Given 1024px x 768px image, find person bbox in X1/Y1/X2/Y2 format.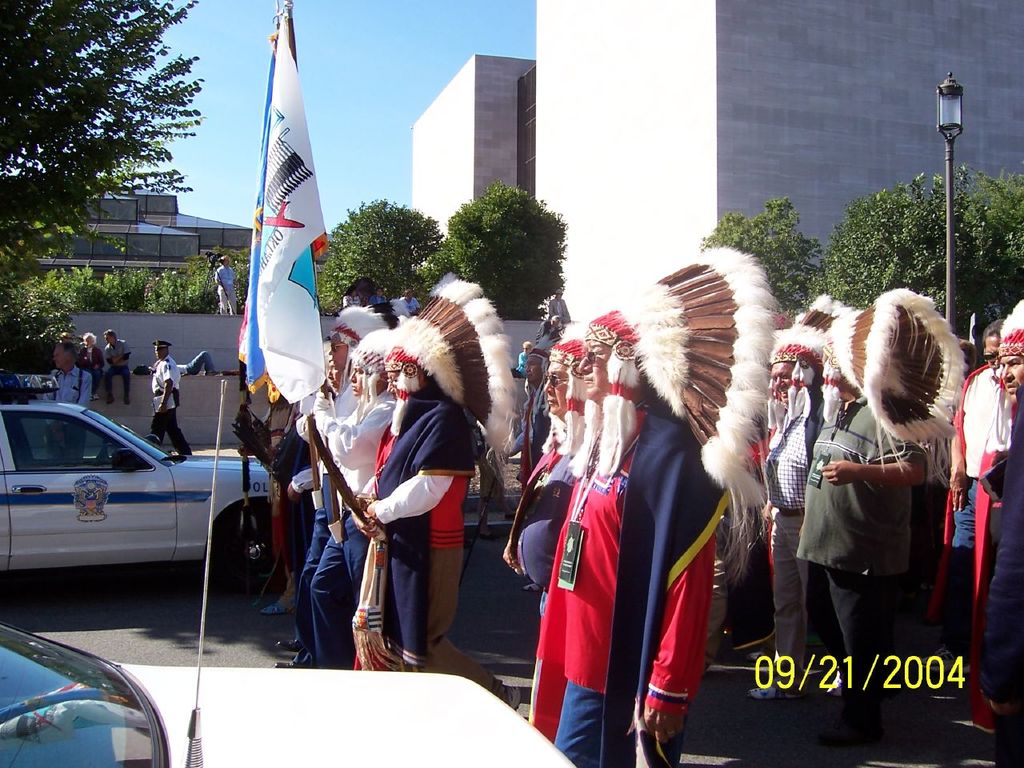
78/330/96/382.
